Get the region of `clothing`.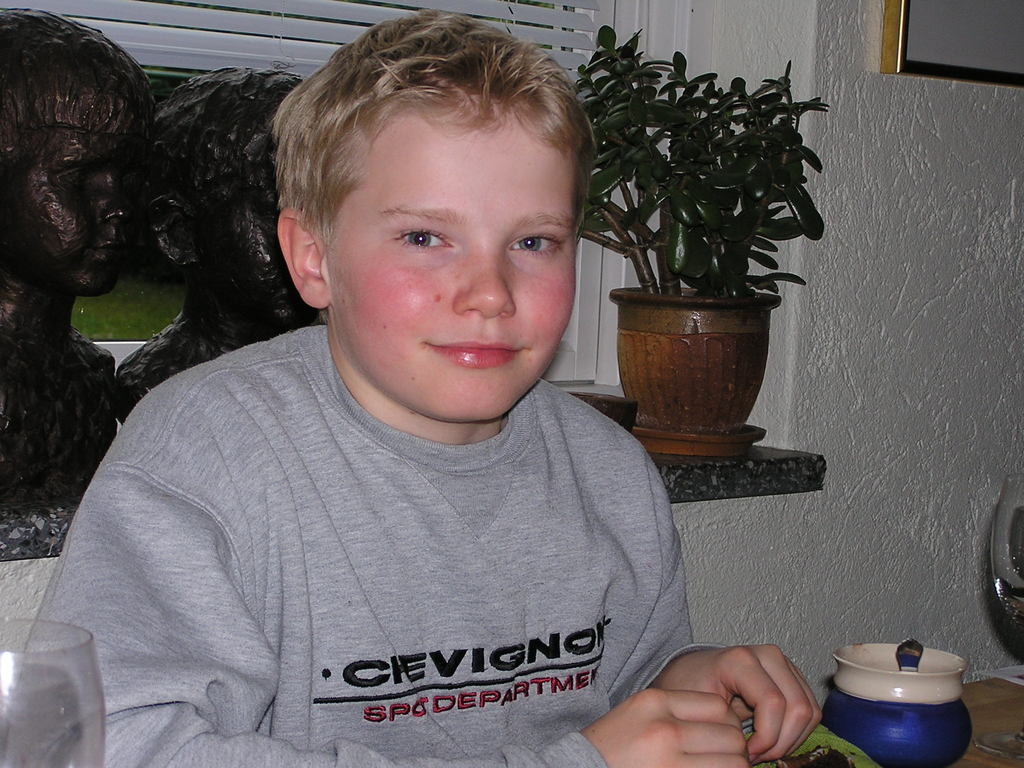
x1=38, y1=316, x2=754, y2=747.
